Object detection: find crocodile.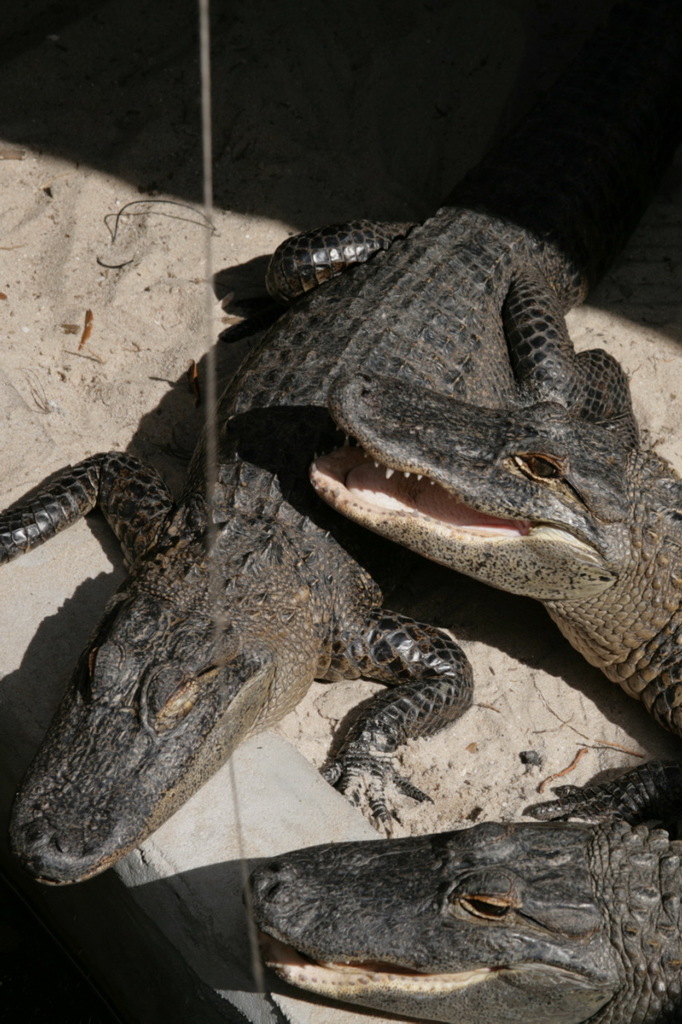
select_region(305, 374, 681, 738).
